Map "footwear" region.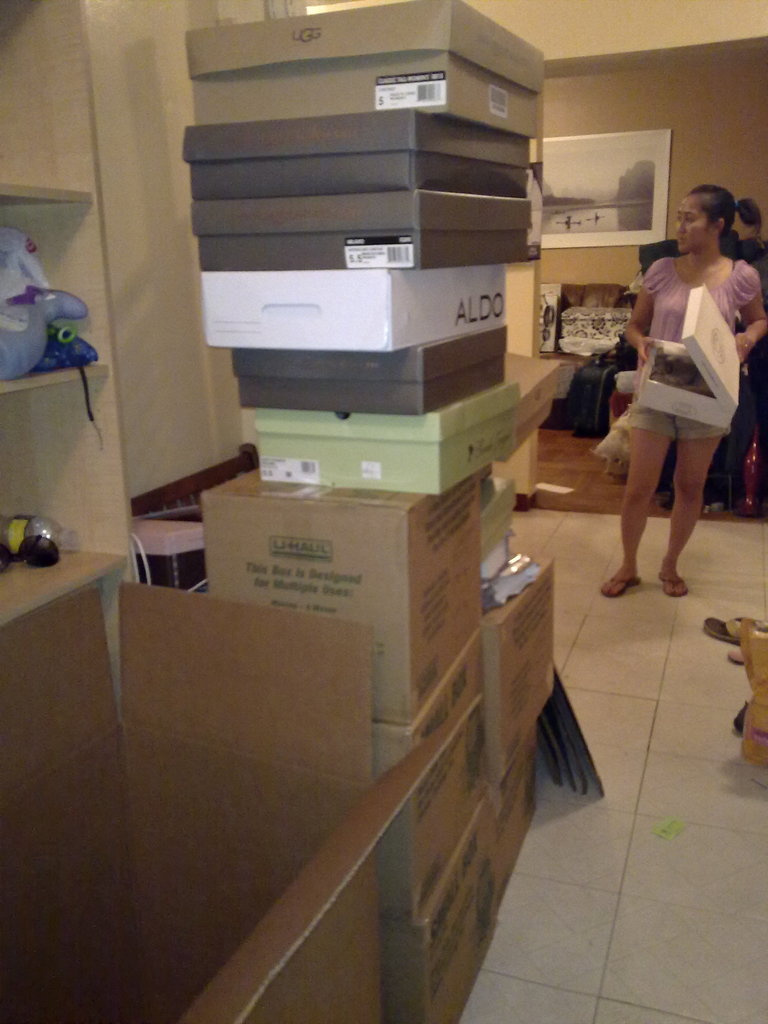
Mapped to {"left": 598, "top": 578, "right": 639, "bottom": 597}.
